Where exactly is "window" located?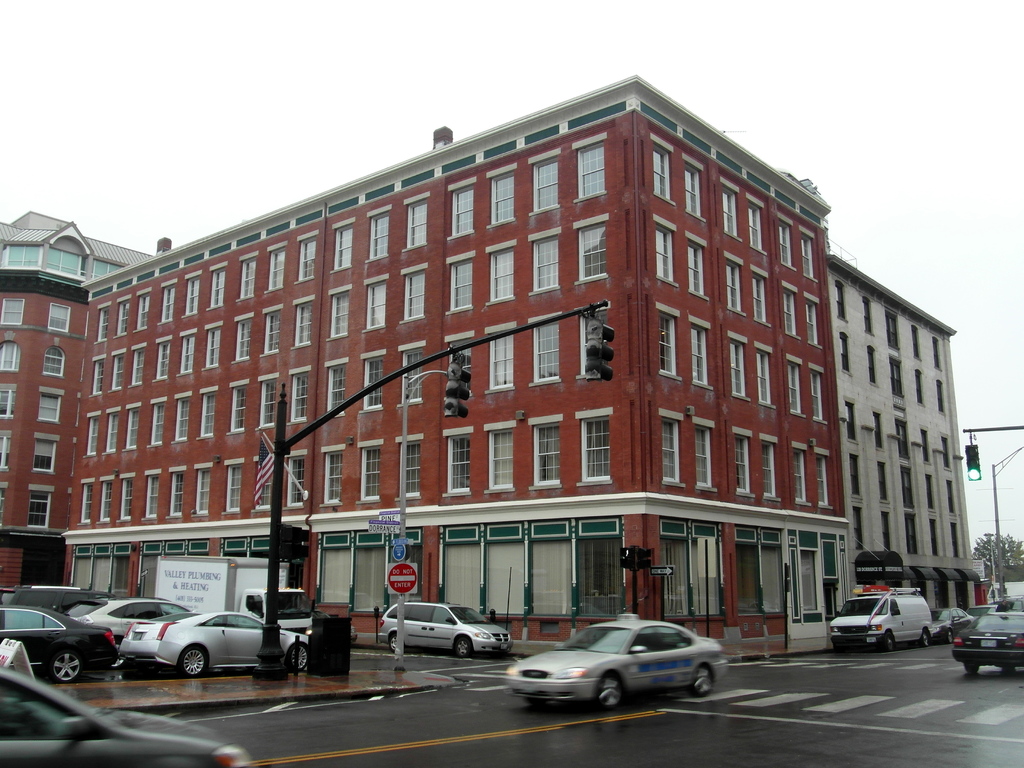
Its bounding box is [787,362,798,410].
